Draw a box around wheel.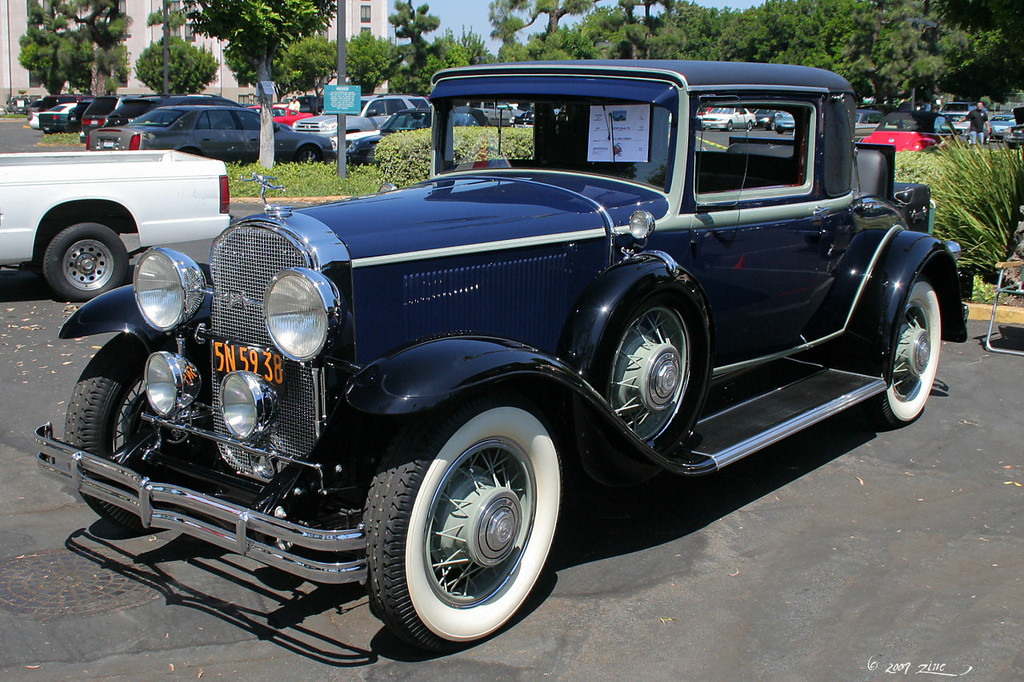
bbox=(58, 330, 214, 539).
